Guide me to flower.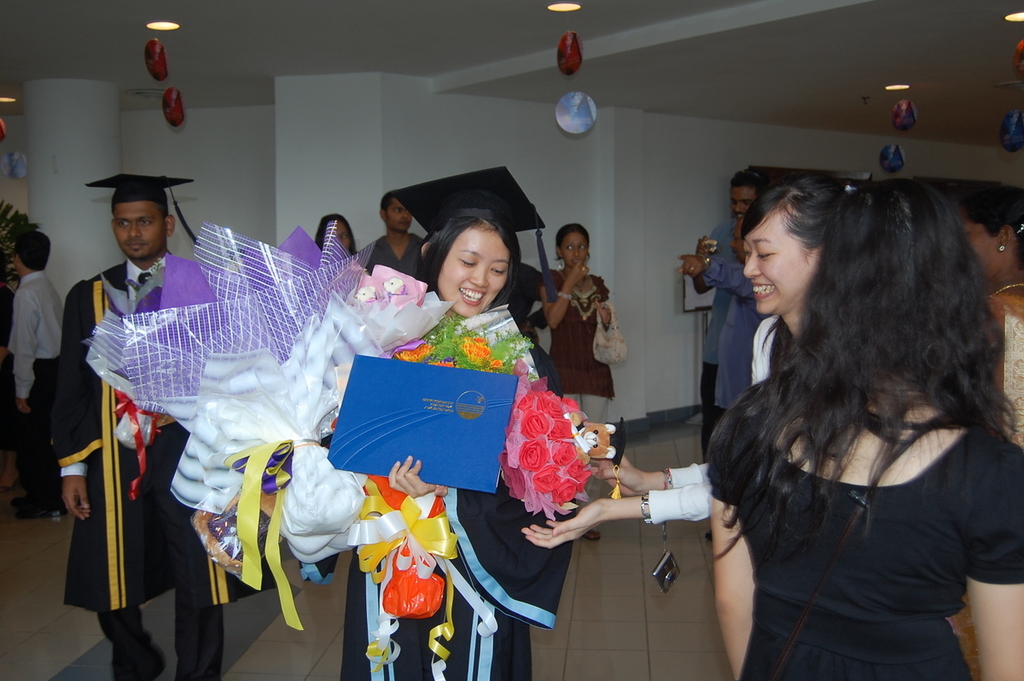
Guidance: x1=457 y1=329 x2=486 y2=360.
